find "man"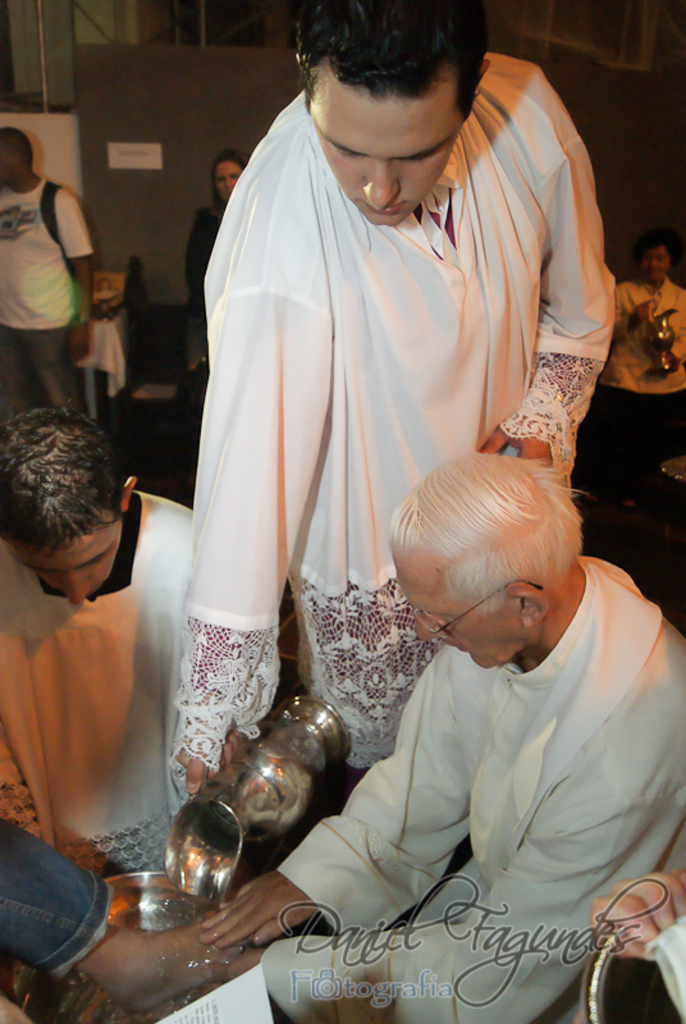
l=0, t=815, r=251, b=1016
